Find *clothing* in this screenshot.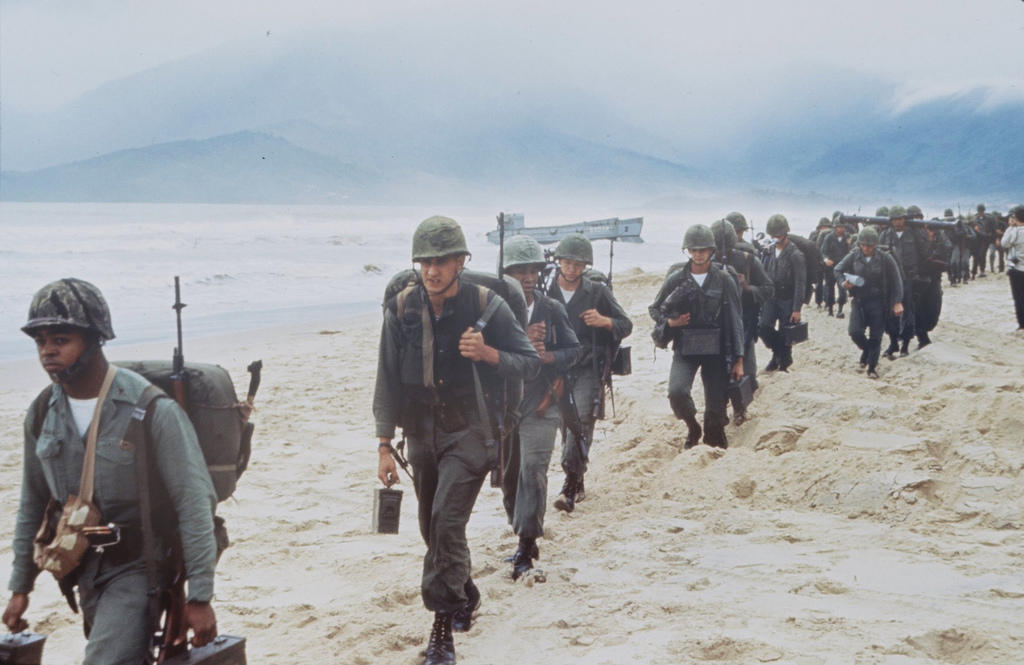
The bounding box for *clothing* is (left=549, top=285, right=634, bottom=482).
